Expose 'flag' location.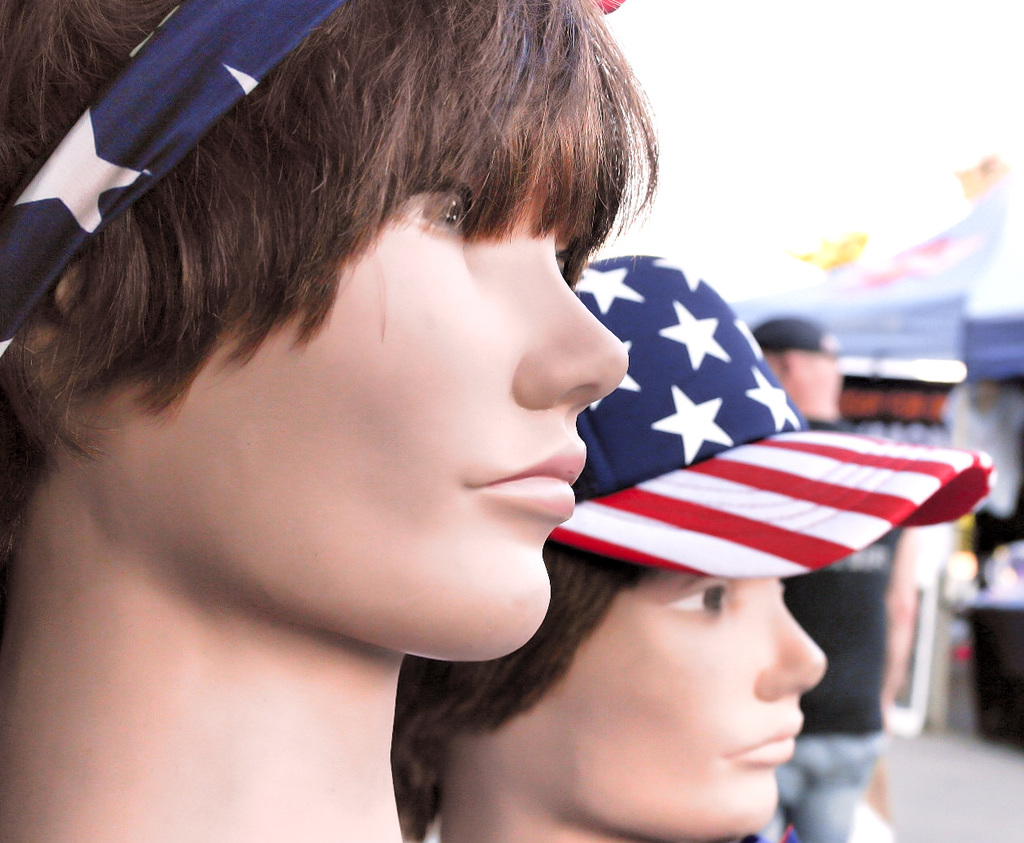
Exposed at <bbox>563, 432, 974, 598</bbox>.
